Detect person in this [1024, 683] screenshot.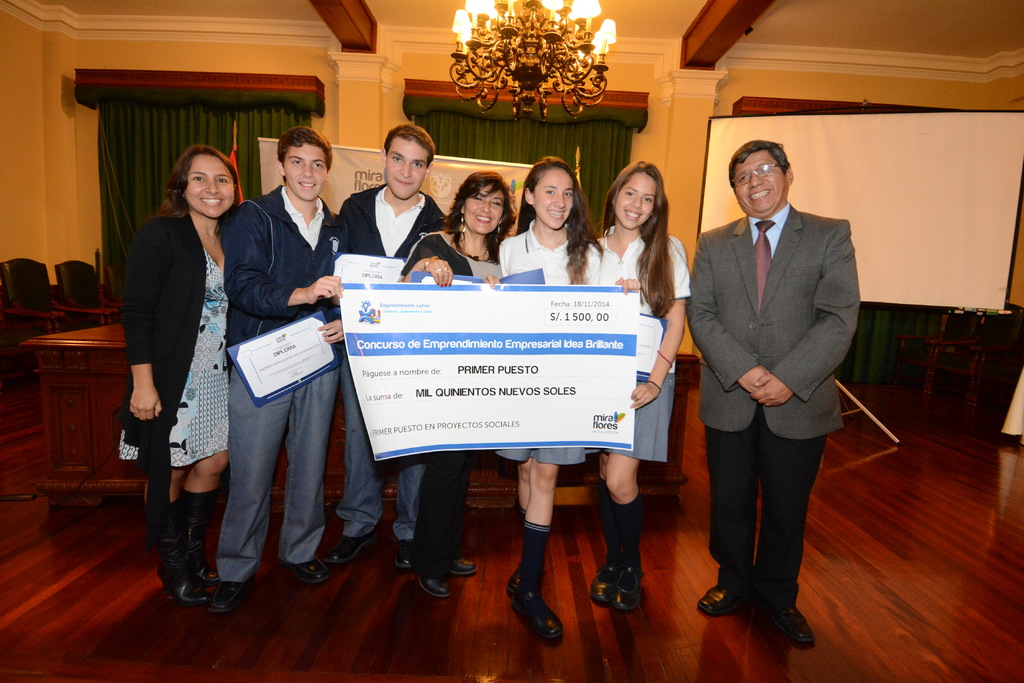
Detection: [392, 168, 512, 595].
